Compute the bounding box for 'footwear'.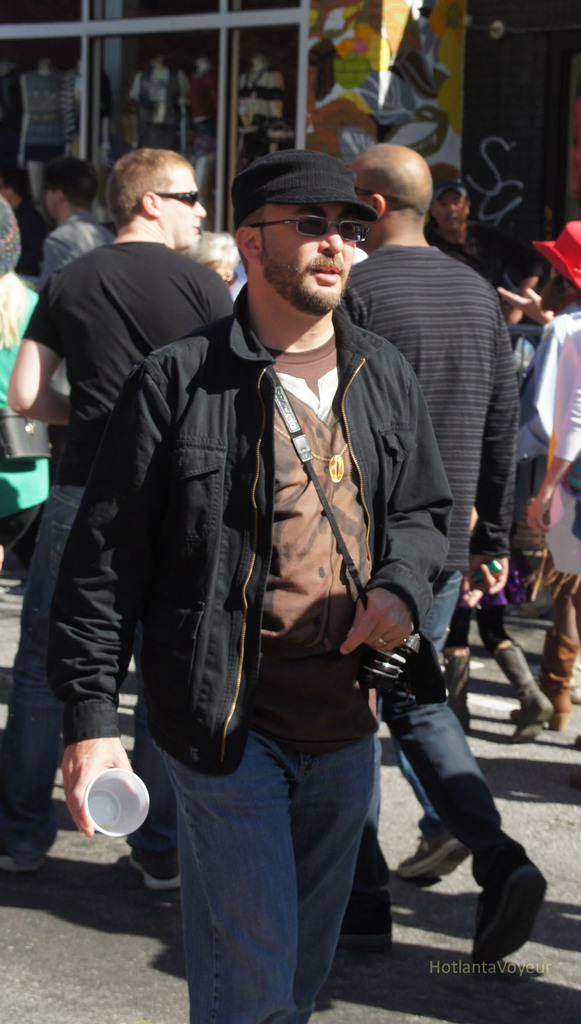
select_region(134, 863, 186, 890).
